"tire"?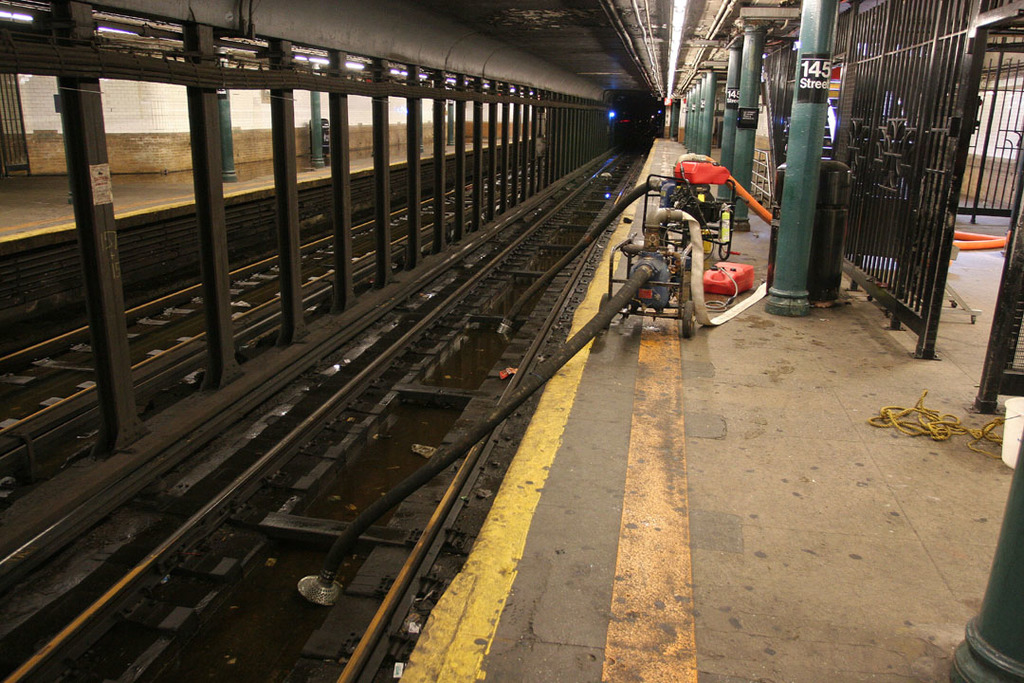
(601,296,609,325)
